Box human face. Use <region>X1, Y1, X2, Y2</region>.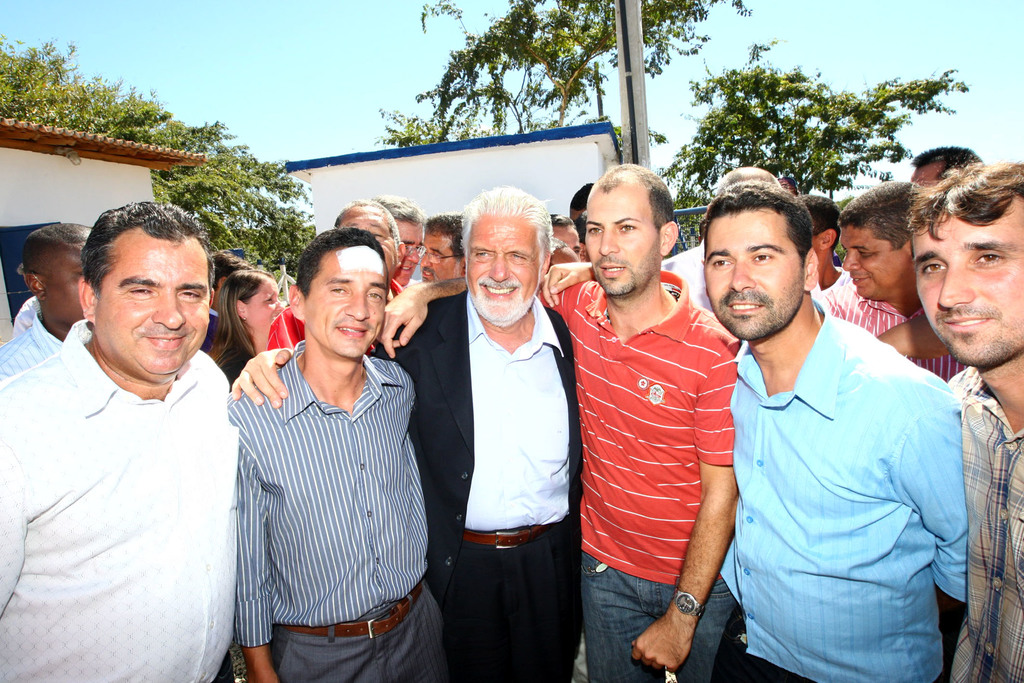
<region>419, 233, 453, 278</region>.
